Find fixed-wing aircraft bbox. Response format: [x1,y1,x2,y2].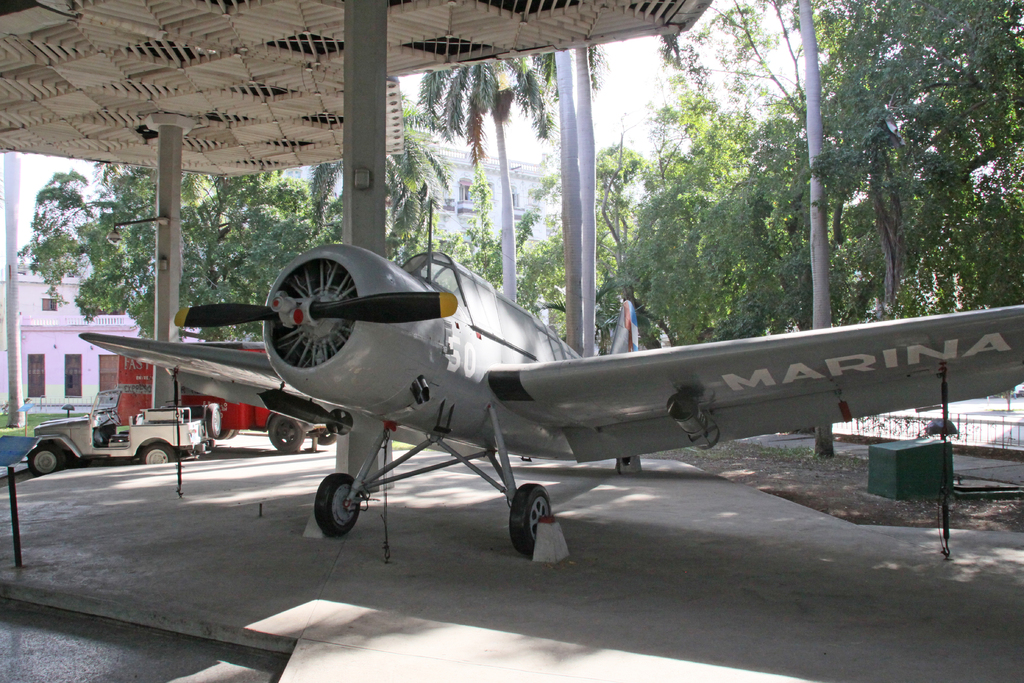
[80,187,1023,559].
